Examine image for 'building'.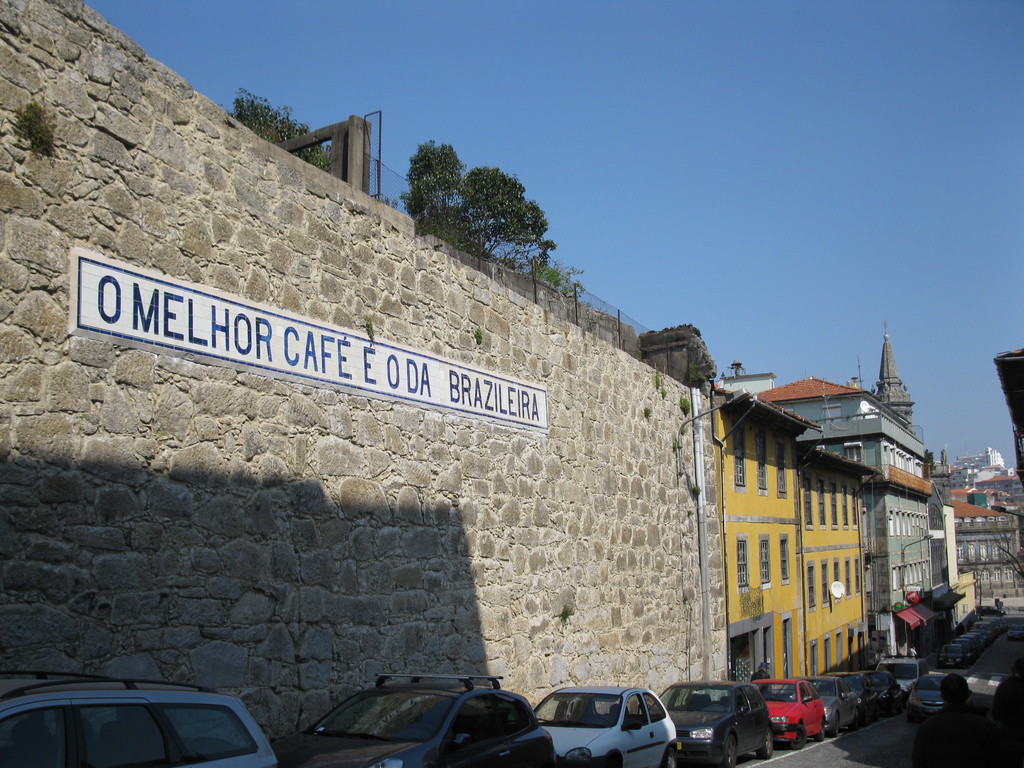
Examination result: box=[755, 379, 937, 659].
